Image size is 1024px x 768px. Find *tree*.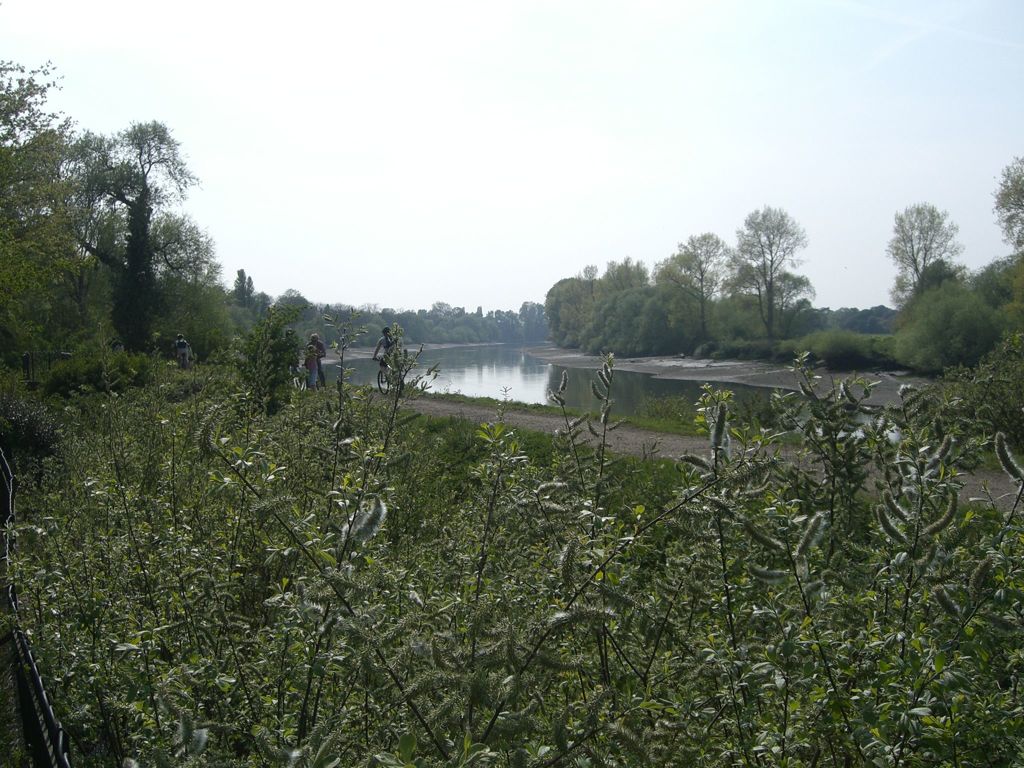
226, 270, 266, 318.
